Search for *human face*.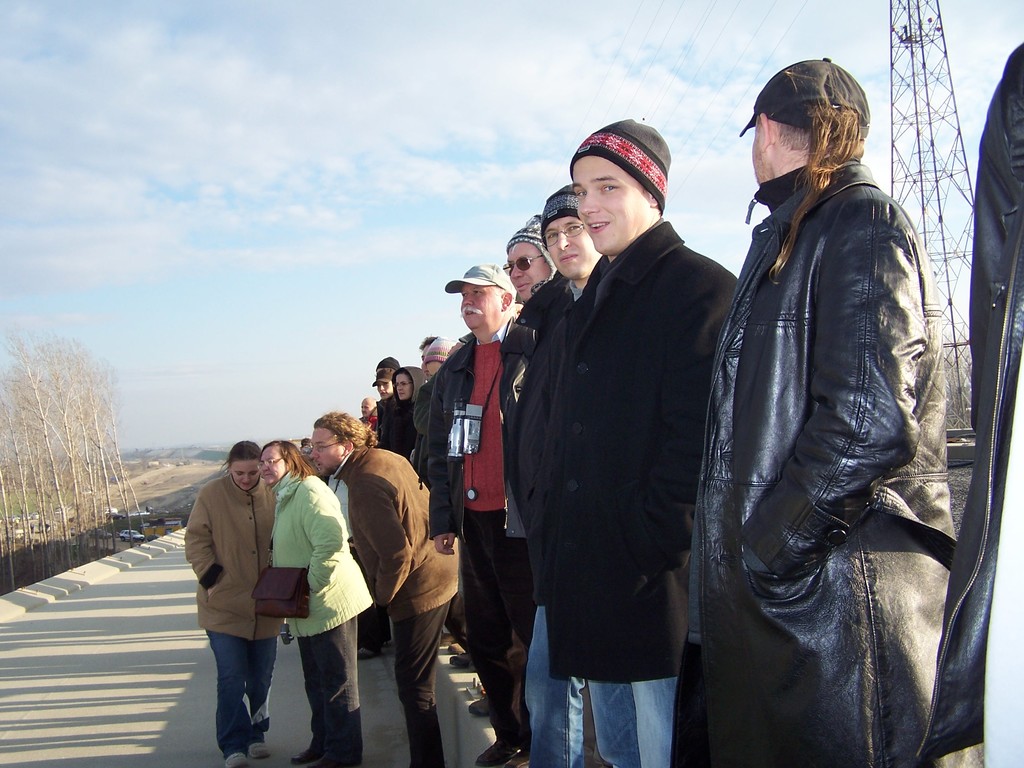
Found at Rect(227, 459, 257, 490).
